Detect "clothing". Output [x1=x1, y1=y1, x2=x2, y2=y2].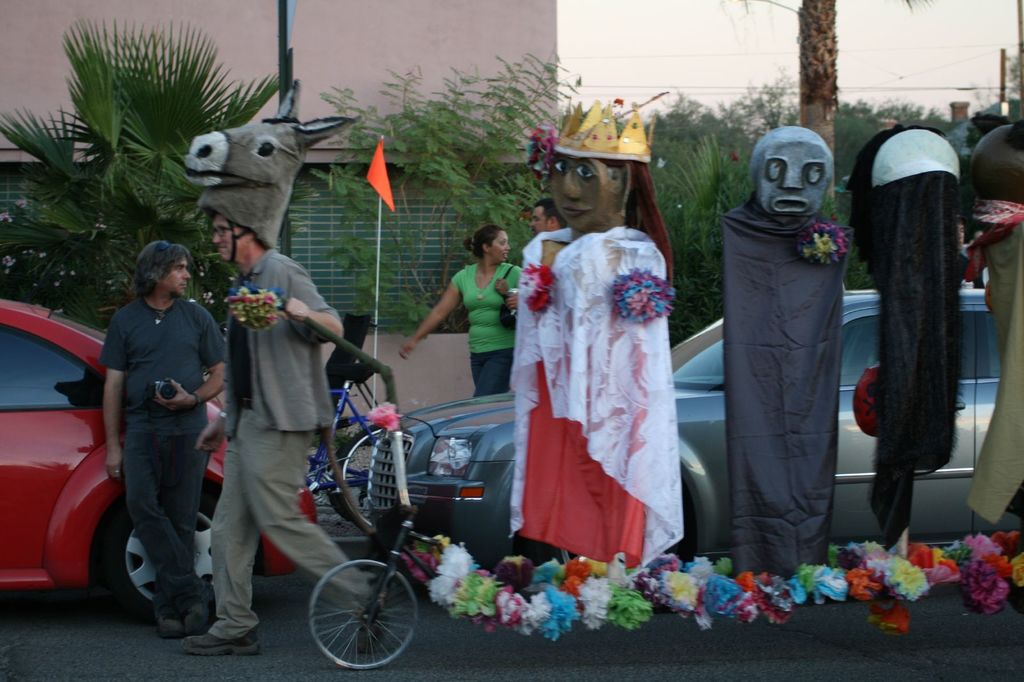
[x1=734, y1=191, x2=831, y2=569].
